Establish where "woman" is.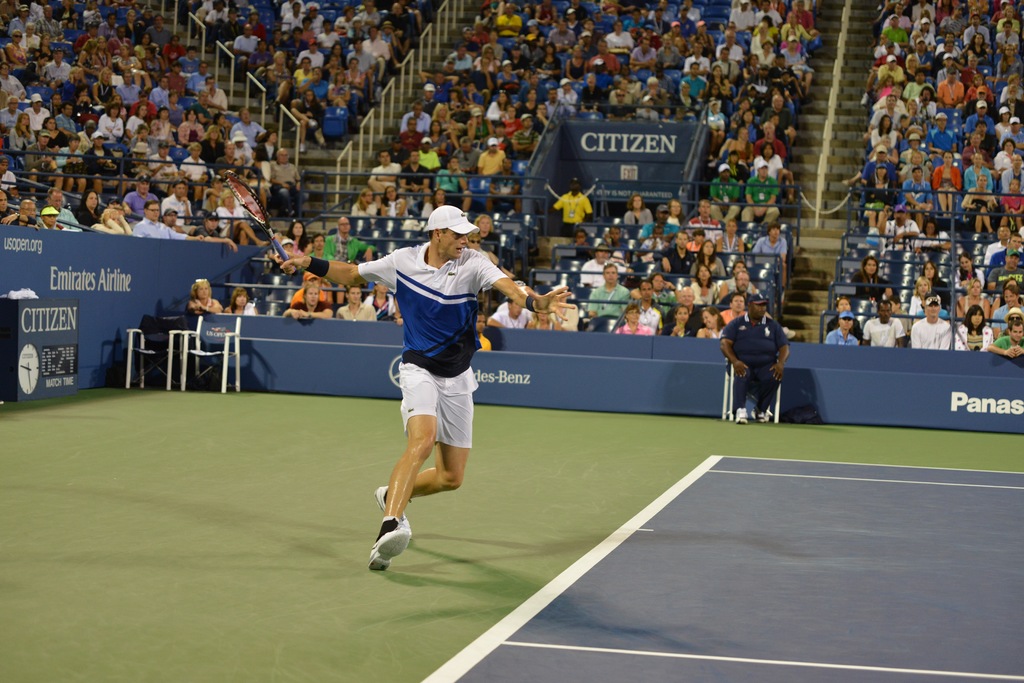
Established at 610/309/648/335.
